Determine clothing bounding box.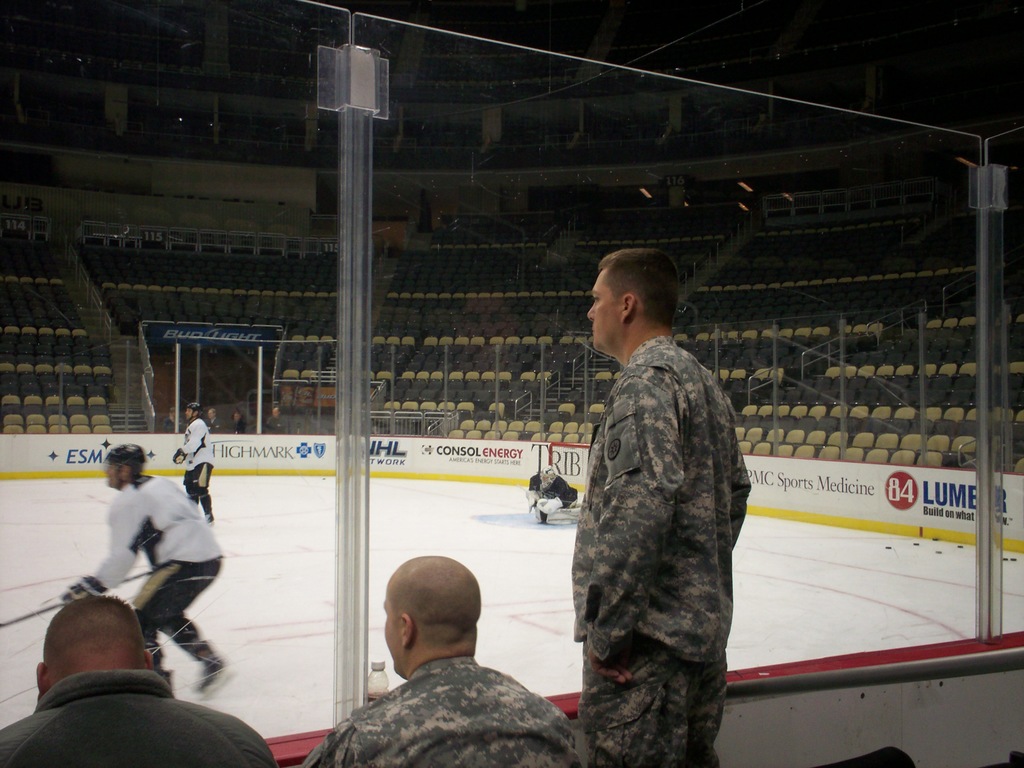
Determined: 306,659,590,767.
